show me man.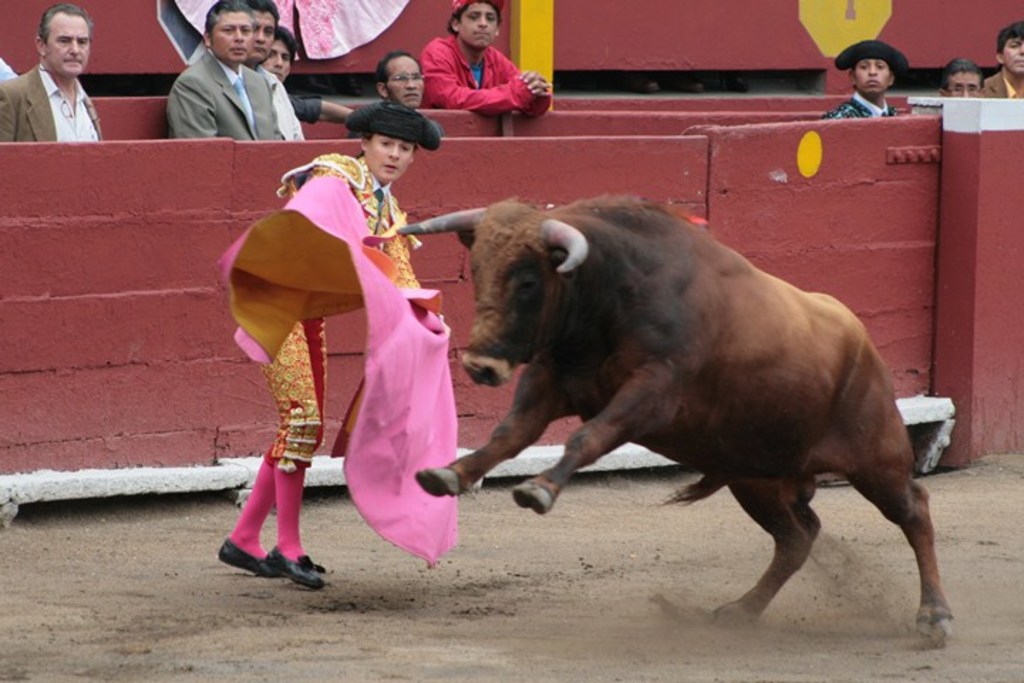
man is here: box(816, 40, 909, 121).
